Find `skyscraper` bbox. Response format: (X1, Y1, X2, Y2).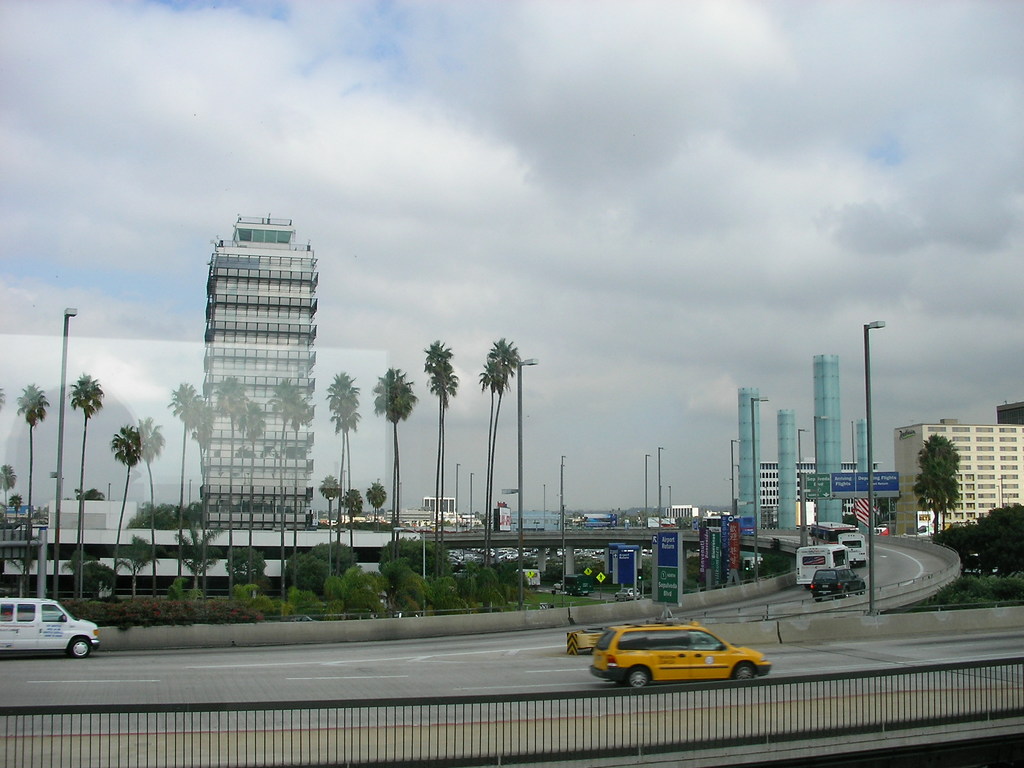
(196, 205, 328, 525).
